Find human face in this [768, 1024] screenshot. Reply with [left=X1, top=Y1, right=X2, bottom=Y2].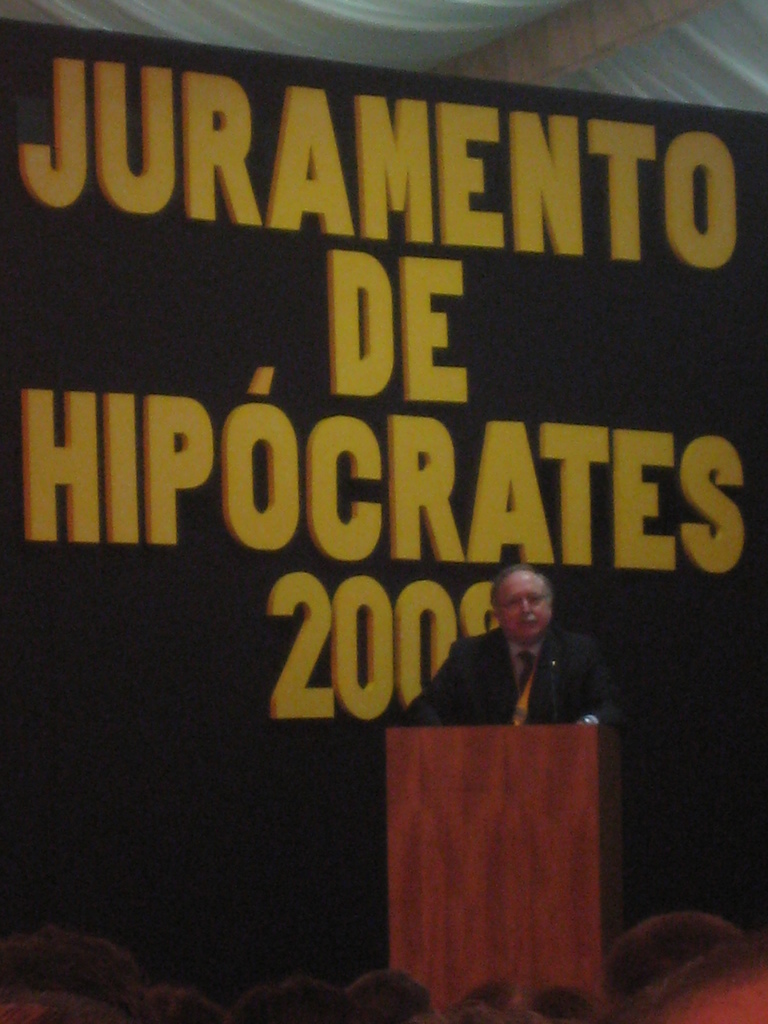
[left=499, top=574, right=555, bottom=639].
